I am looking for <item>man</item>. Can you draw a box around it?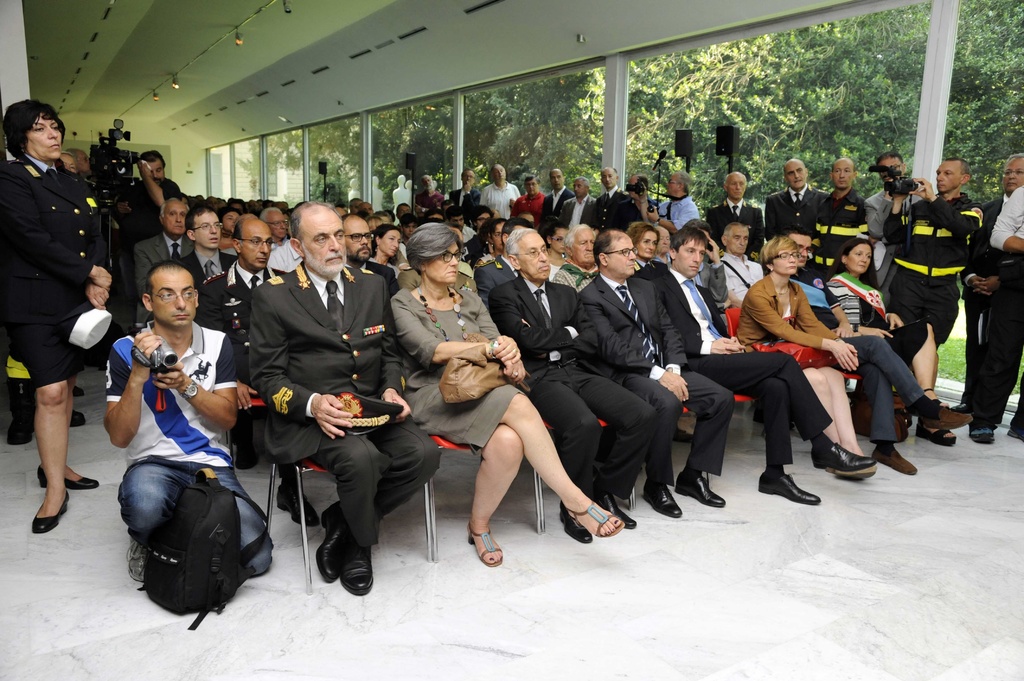
Sure, the bounding box is bbox=[704, 172, 760, 236].
